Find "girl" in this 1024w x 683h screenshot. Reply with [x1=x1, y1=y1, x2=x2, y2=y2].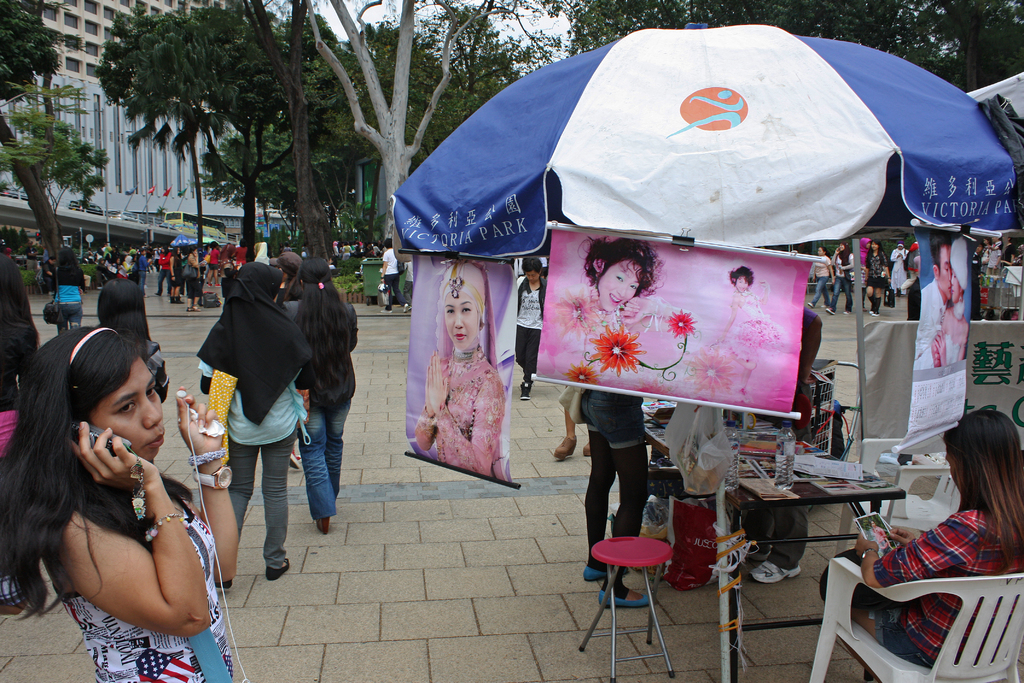
[x1=411, y1=260, x2=507, y2=486].
